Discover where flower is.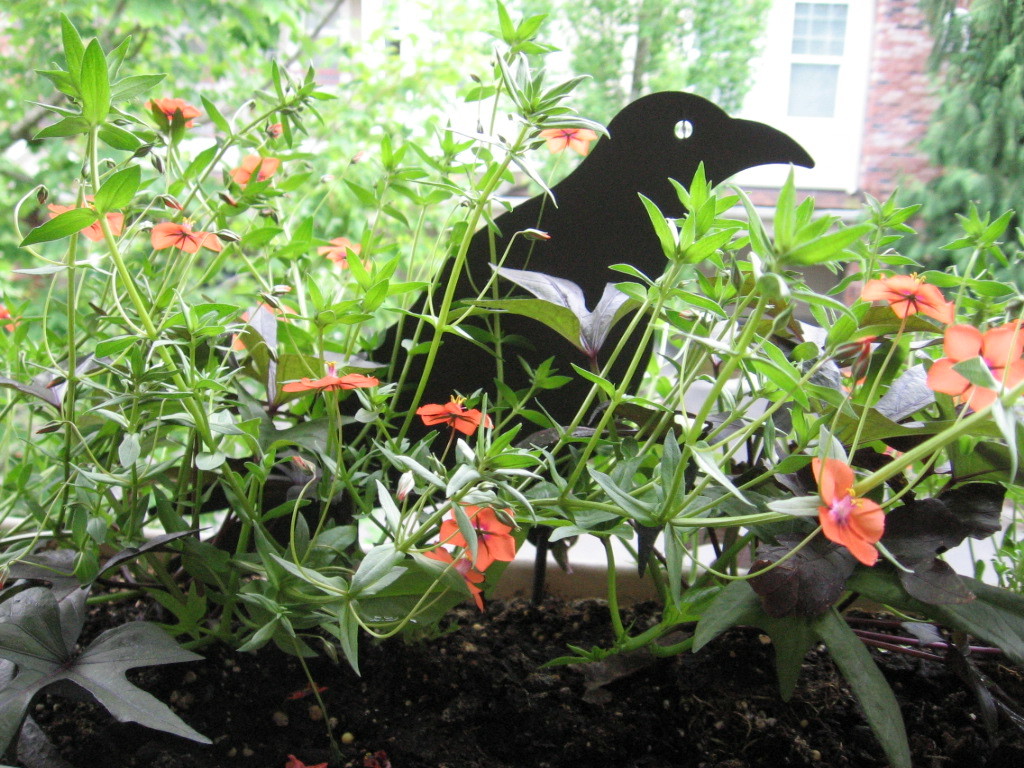
Discovered at <box>145,97,199,124</box>.
